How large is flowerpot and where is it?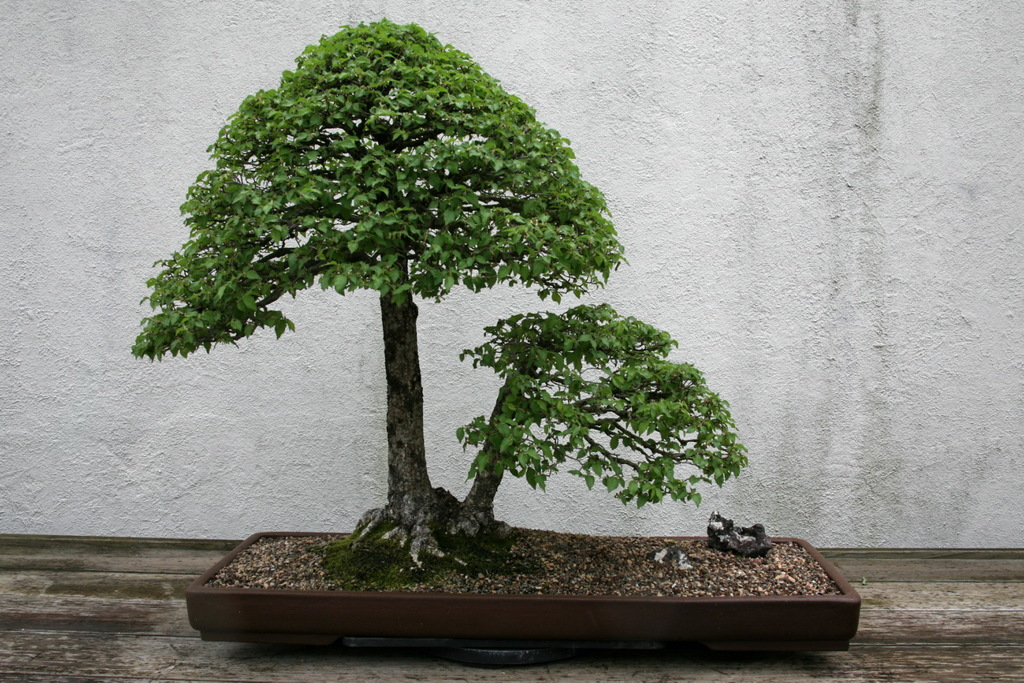
Bounding box: left=187, top=531, right=863, bottom=670.
